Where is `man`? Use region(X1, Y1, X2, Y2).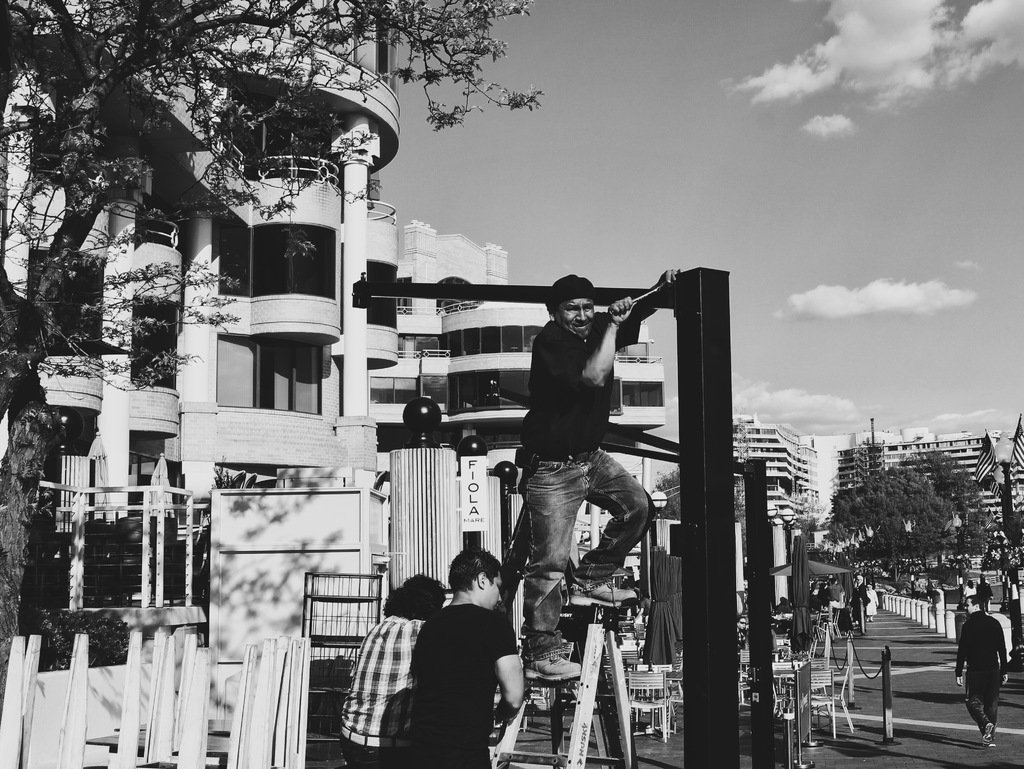
region(403, 546, 534, 768).
